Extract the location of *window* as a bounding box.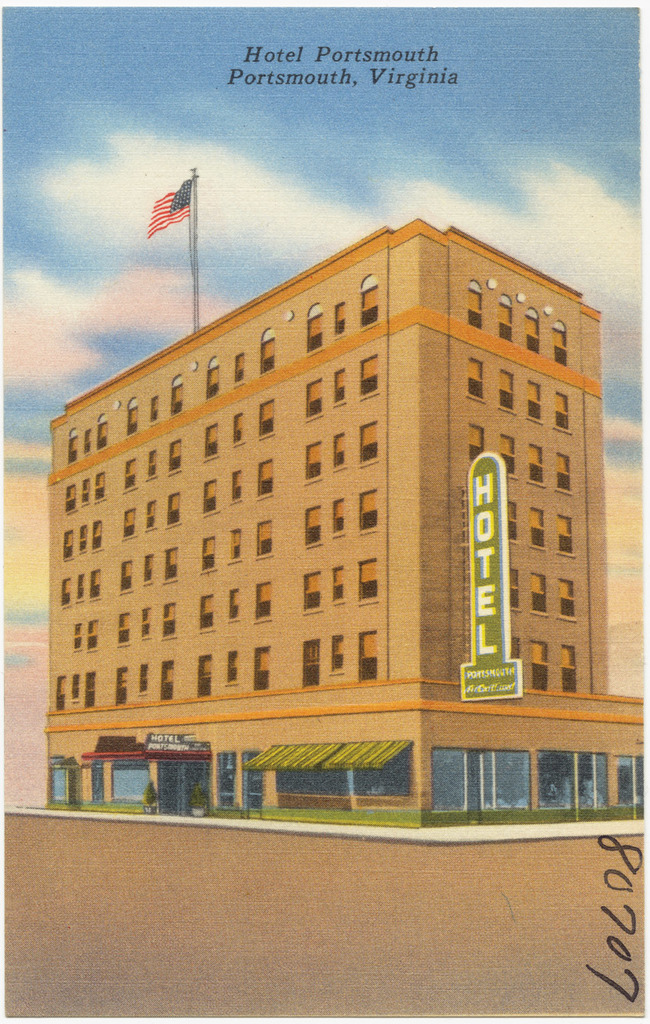
region(59, 528, 76, 560).
